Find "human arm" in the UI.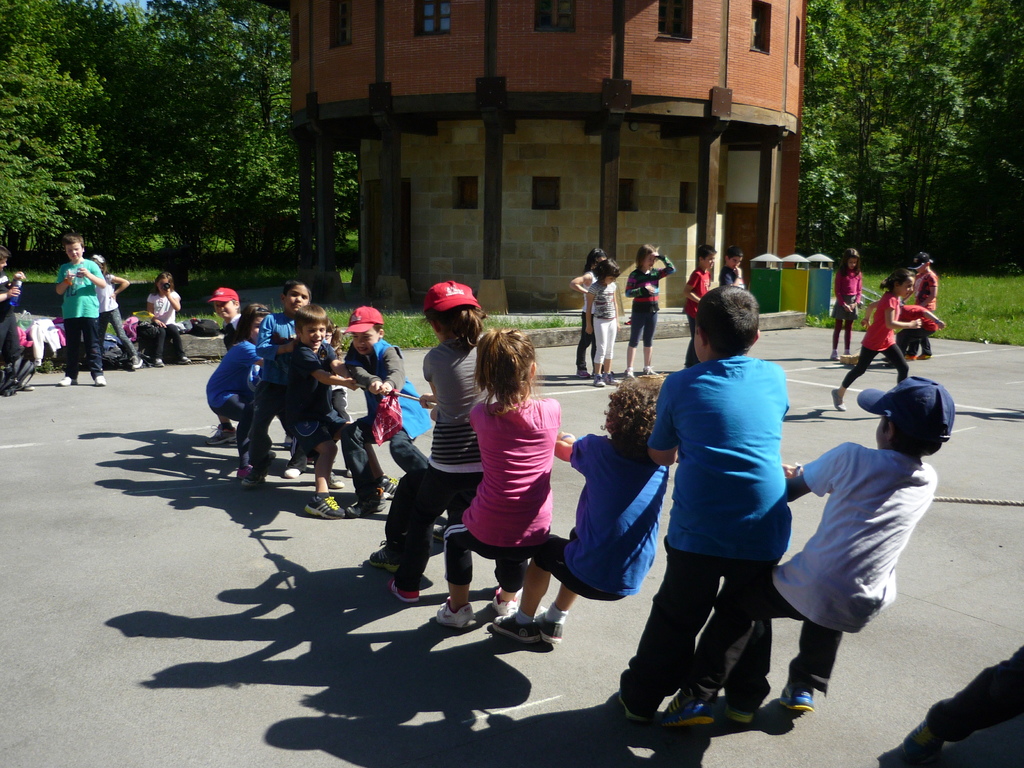
UI element at [x1=307, y1=347, x2=367, y2=395].
